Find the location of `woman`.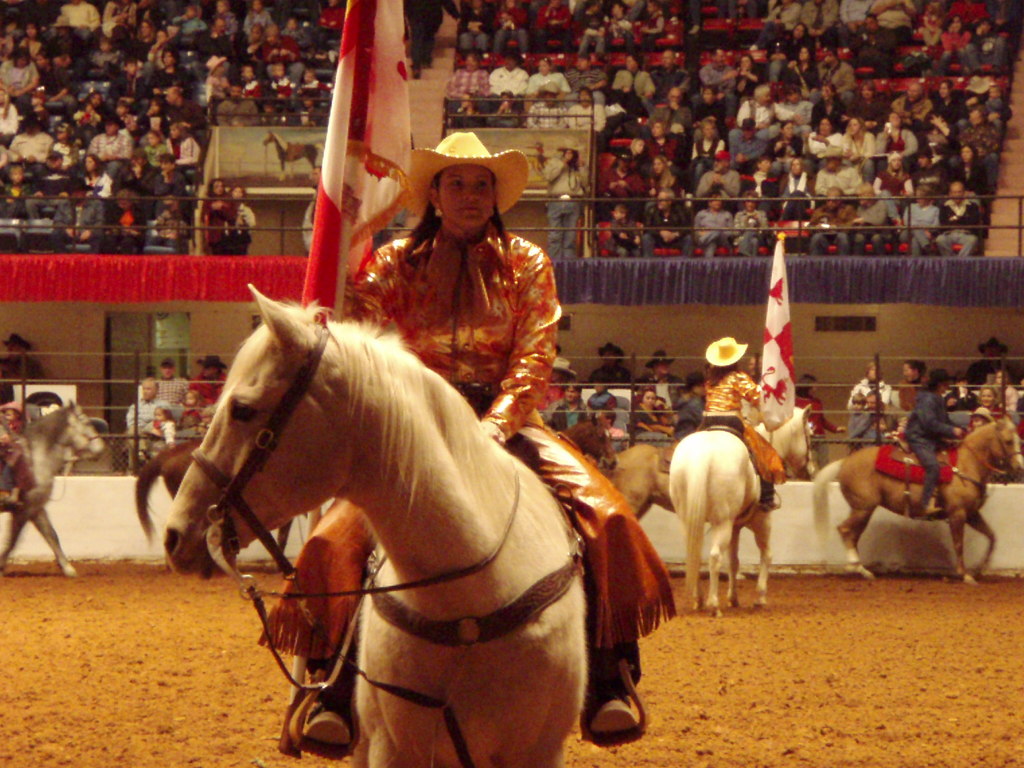
Location: 563,83,612,136.
